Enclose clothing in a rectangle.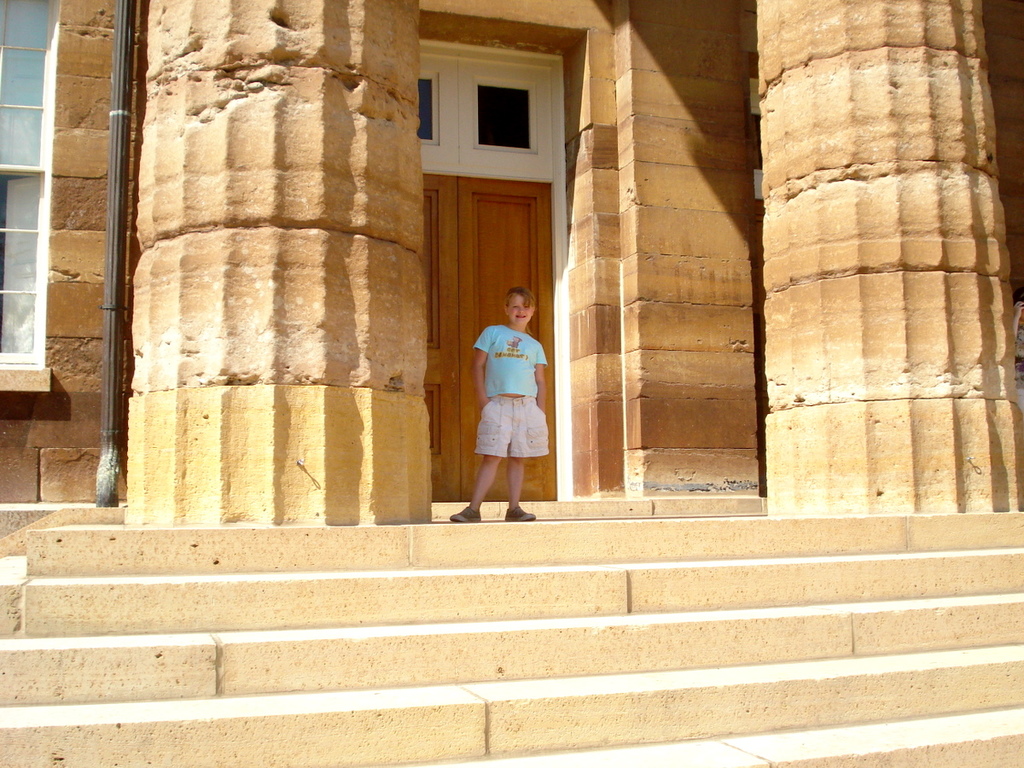
[x1=465, y1=288, x2=556, y2=502].
